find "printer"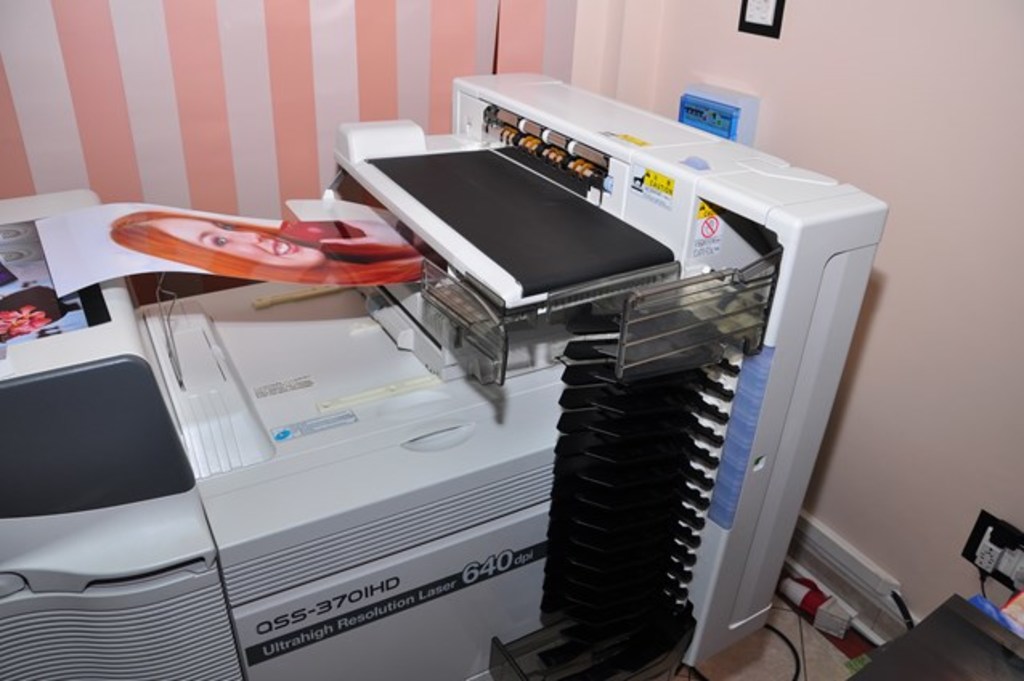
(x1=0, y1=72, x2=888, y2=679)
